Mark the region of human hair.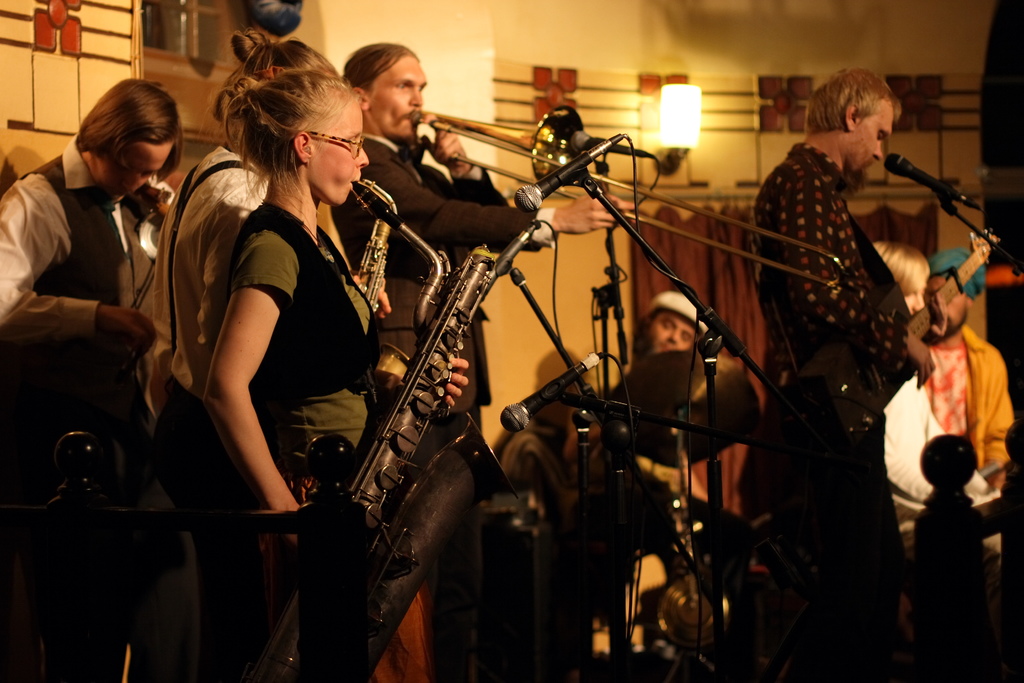
Region: l=806, t=65, r=901, b=131.
